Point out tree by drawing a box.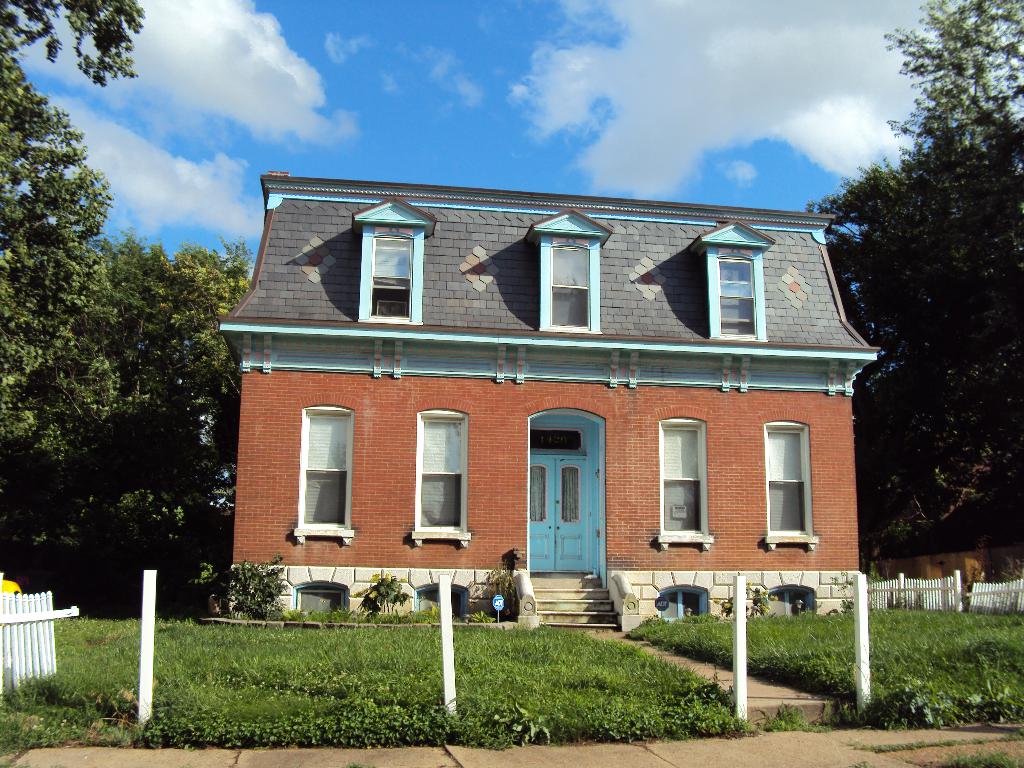
pyautogui.locateOnScreen(0, 35, 116, 455).
